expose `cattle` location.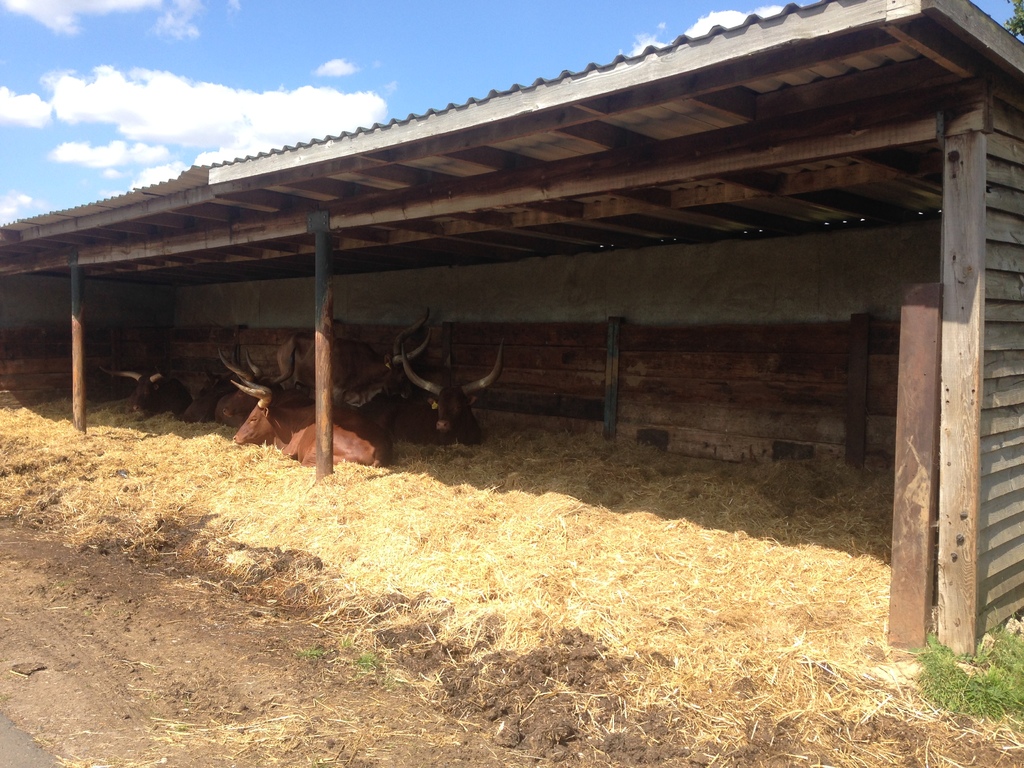
Exposed at detection(96, 349, 195, 415).
